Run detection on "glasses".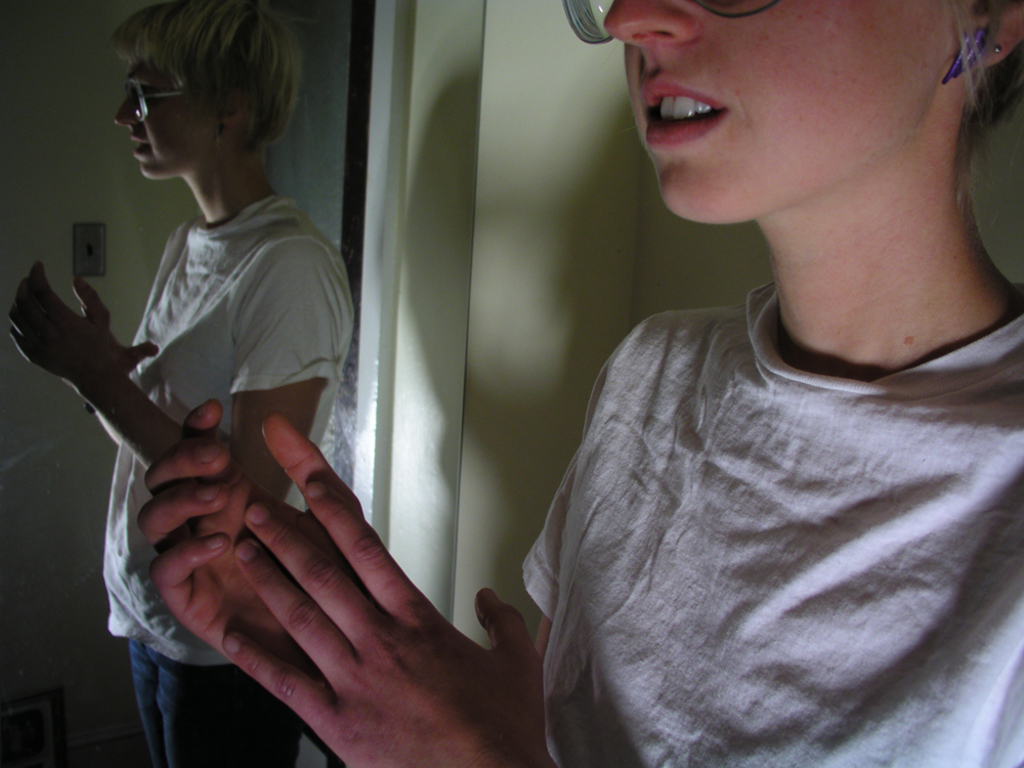
Result: 559, 1, 778, 44.
